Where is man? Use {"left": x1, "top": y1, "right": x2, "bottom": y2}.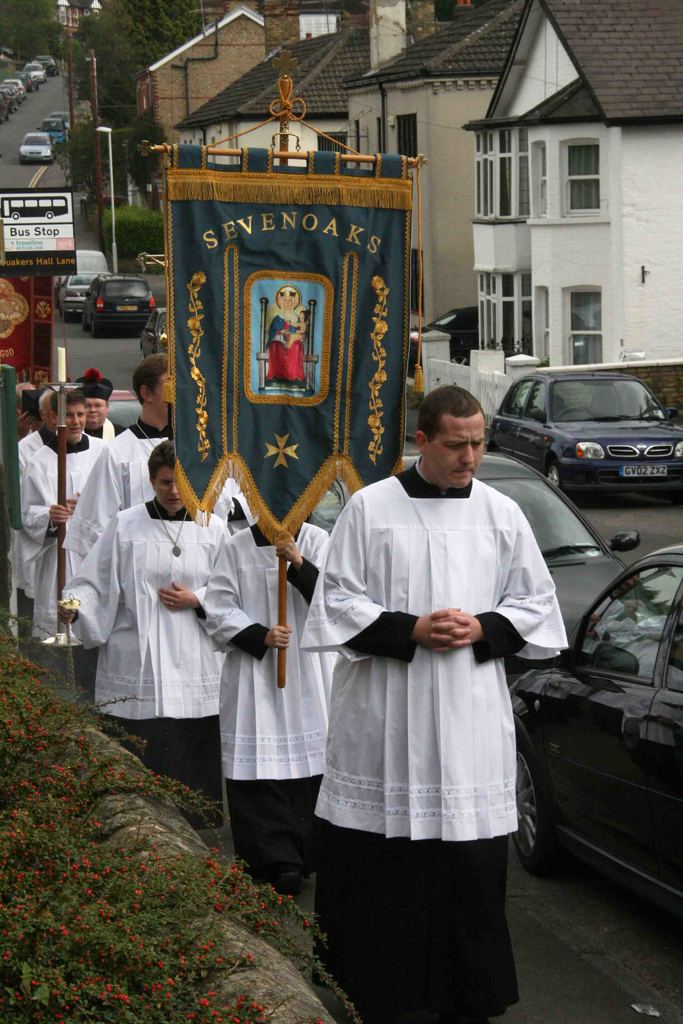
{"left": 19, "top": 384, "right": 117, "bottom": 643}.
